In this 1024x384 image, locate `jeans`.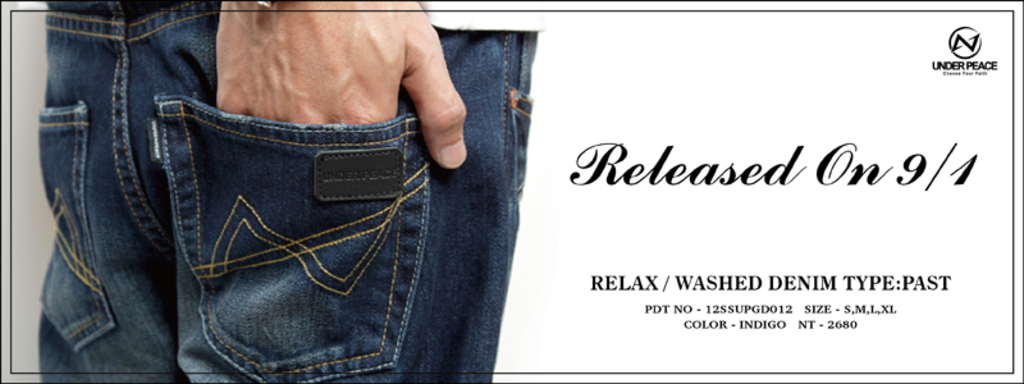
Bounding box: {"left": 40, "top": 0, "right": 536, "bottom": 383}.
